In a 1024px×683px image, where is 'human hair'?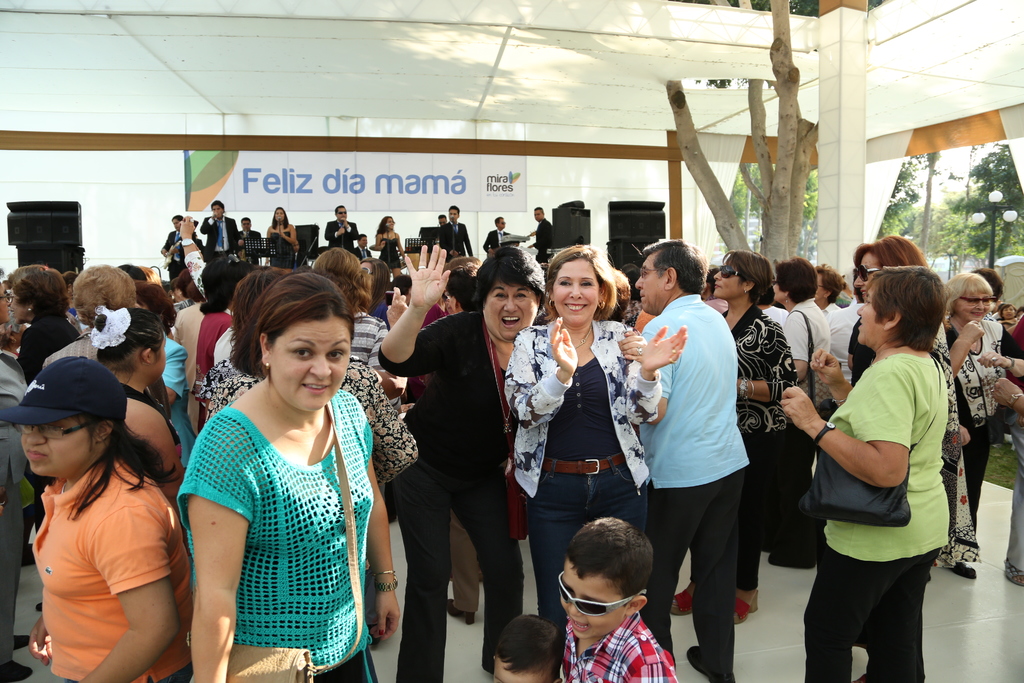
(left=210, top=199, right=225, bottom=210).
